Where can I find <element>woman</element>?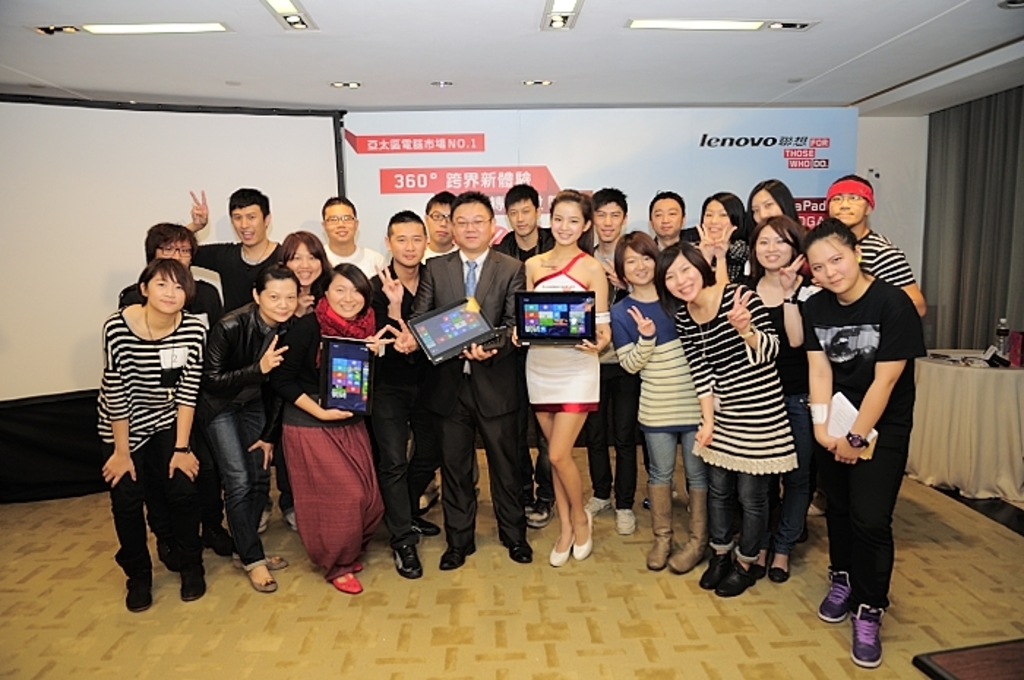
You can find it at [669, 246, 796, 589].
